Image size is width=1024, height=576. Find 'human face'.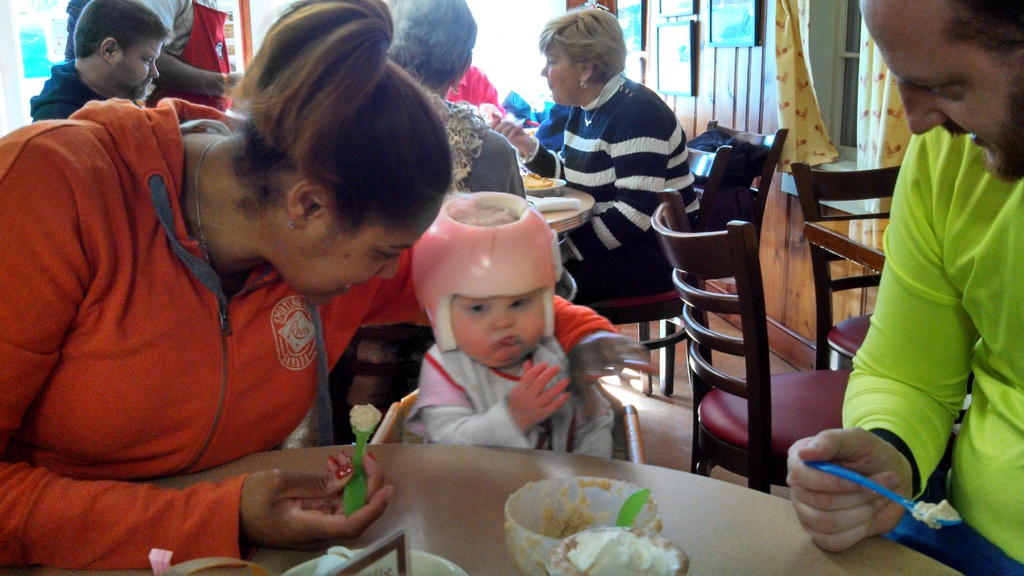
[x1=448, y1=293, x2=548, y2=369].
